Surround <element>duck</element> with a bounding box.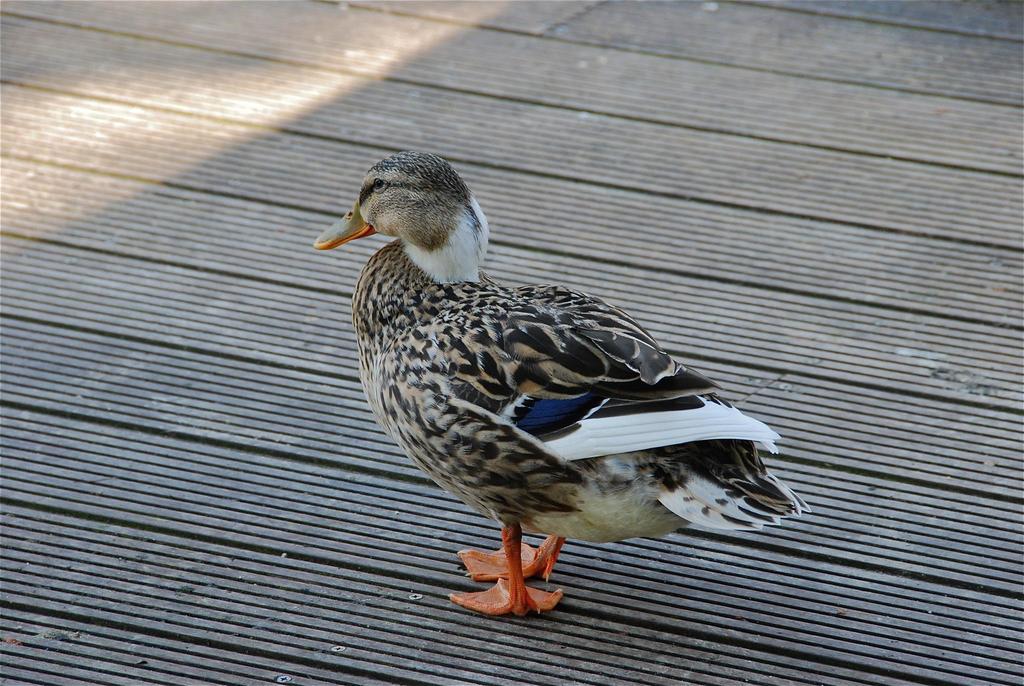
[326,157,792,621].
